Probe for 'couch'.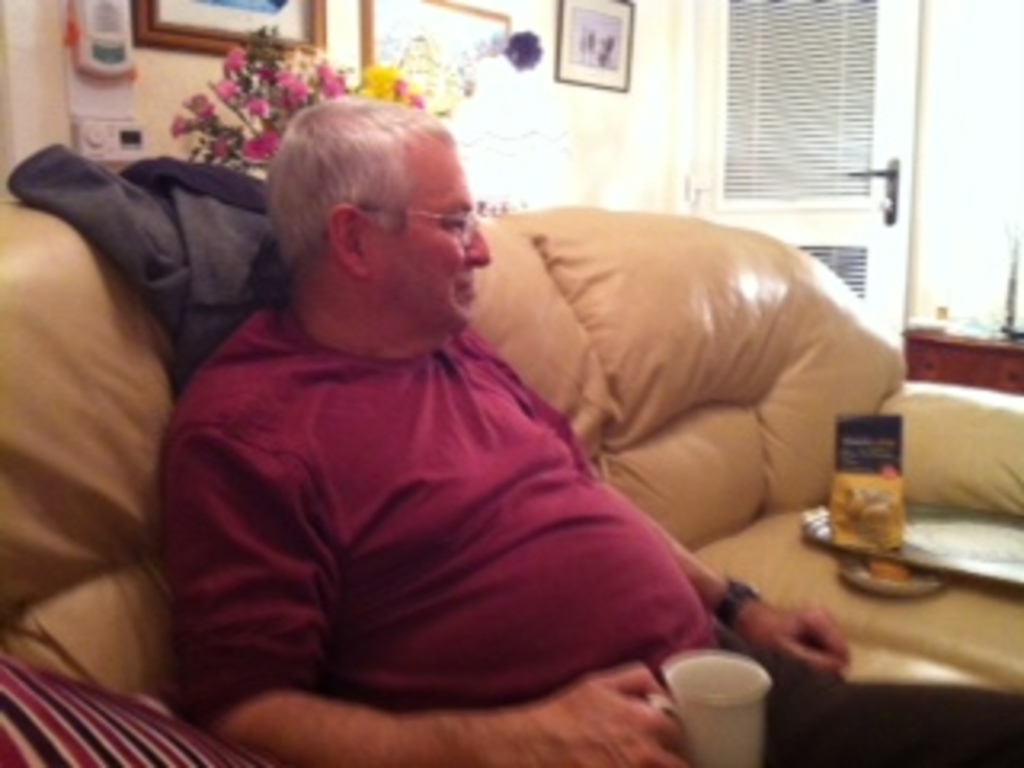
Probe result: locate(0, 202, 1021, 765).
